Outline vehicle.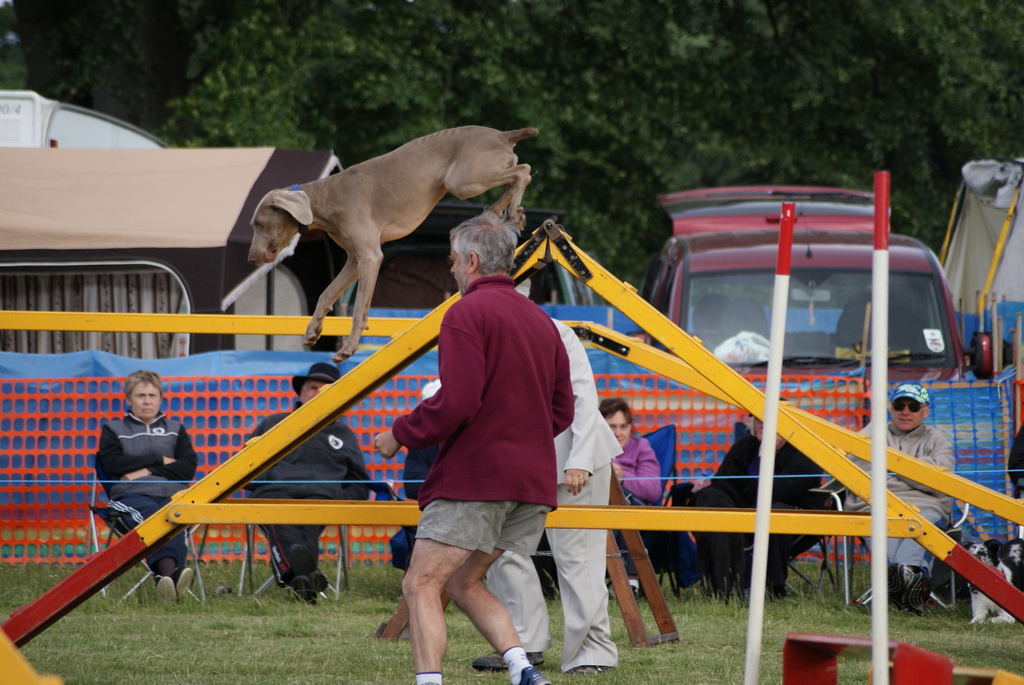
Outline: [x1=635, y1=181, x2=991, y2=390].
